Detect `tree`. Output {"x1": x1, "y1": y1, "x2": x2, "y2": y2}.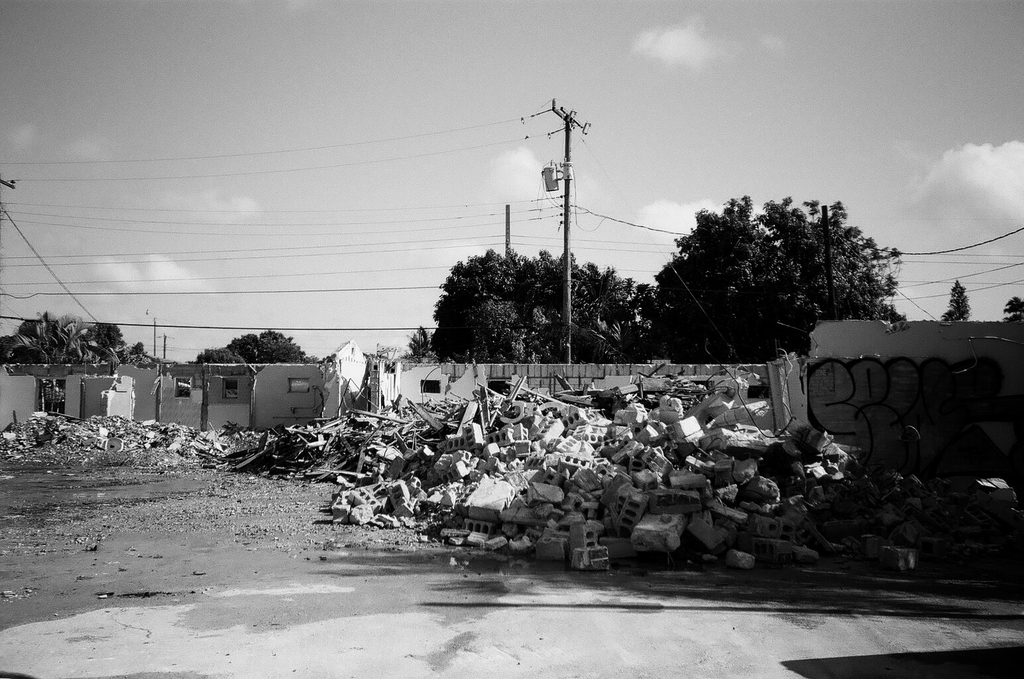
{"x1": 401, "y1": 326, "x2": 441, "y2": 364}.
